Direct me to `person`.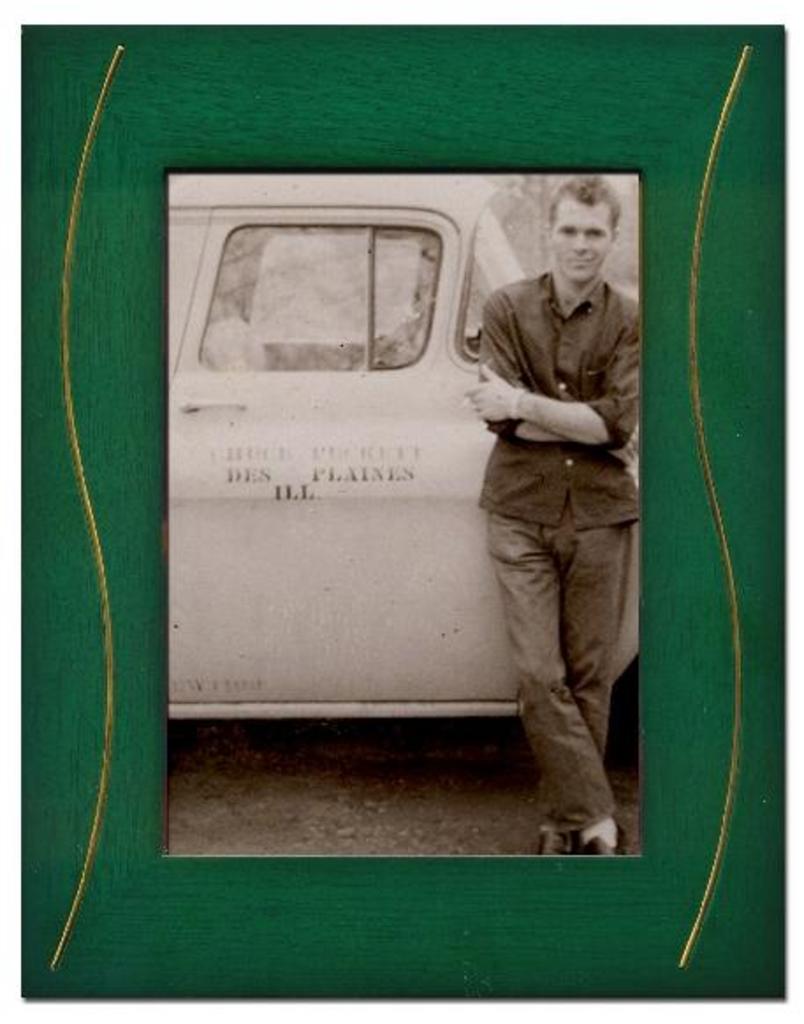
Direction: (463,174,644,867).
